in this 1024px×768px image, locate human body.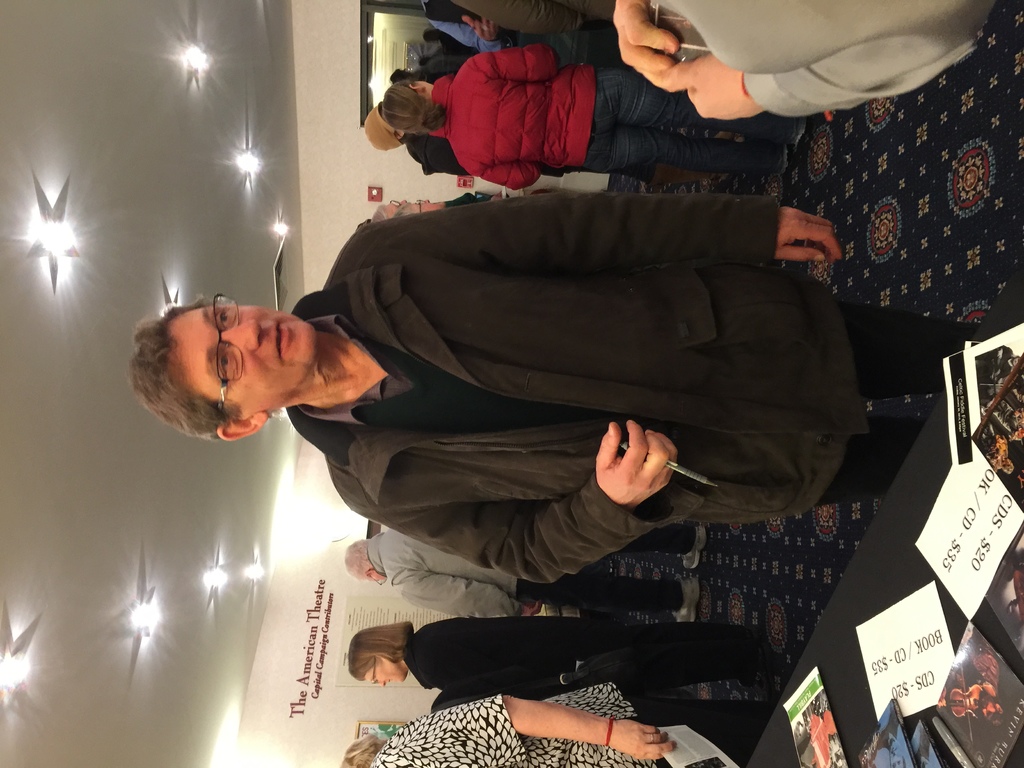
Bounding box: x1=371 y1=680 x2=776 y2=767.
